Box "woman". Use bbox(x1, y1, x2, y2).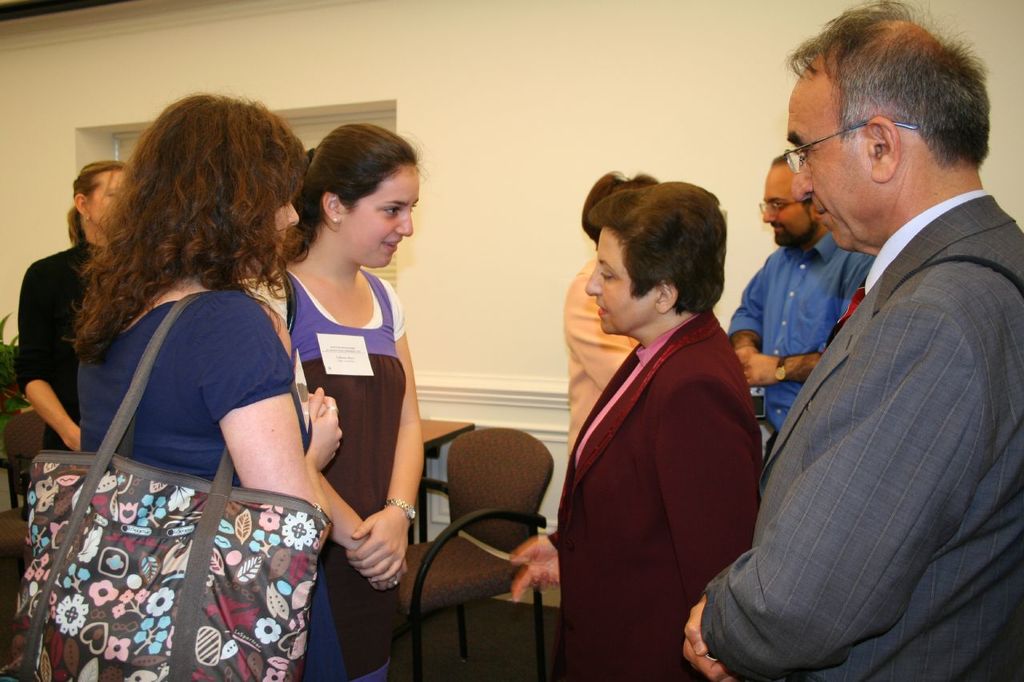
bbox(14, 161, 129, 450).
